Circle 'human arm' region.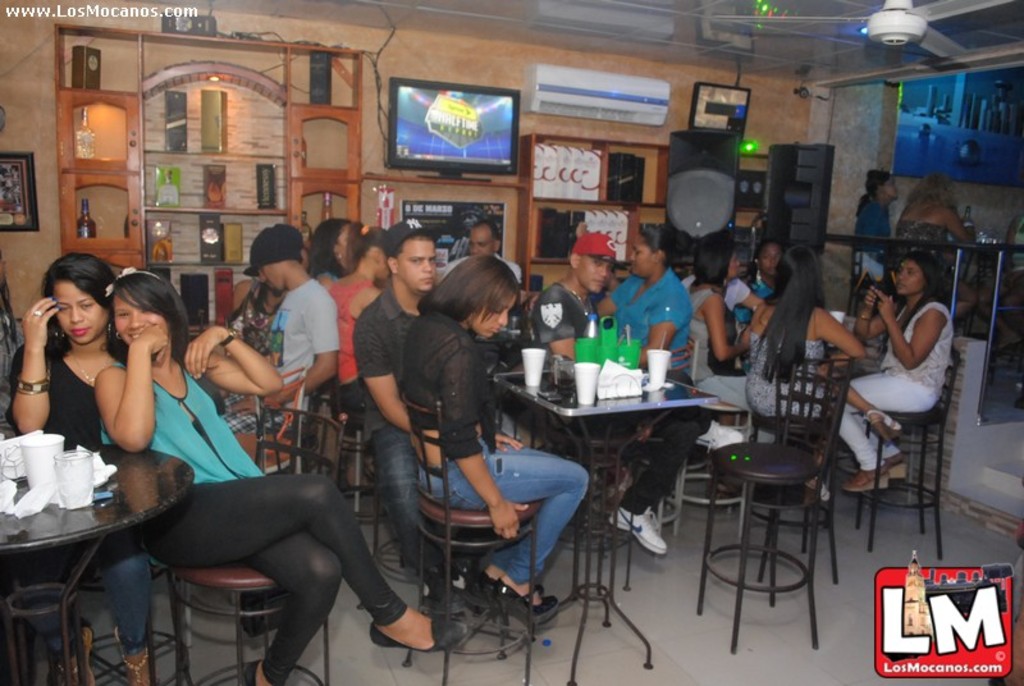
Region: pyautogui.locateOnScreen(84, 333, 138, 462).
